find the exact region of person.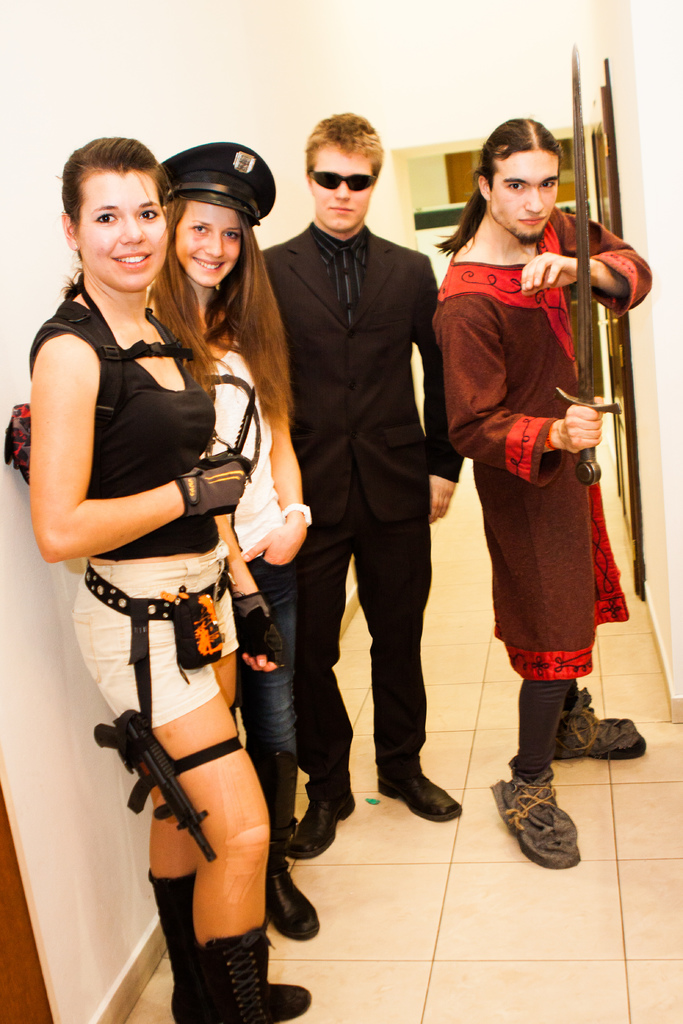
Exact region: BBox(255, 111, 450, 820).
